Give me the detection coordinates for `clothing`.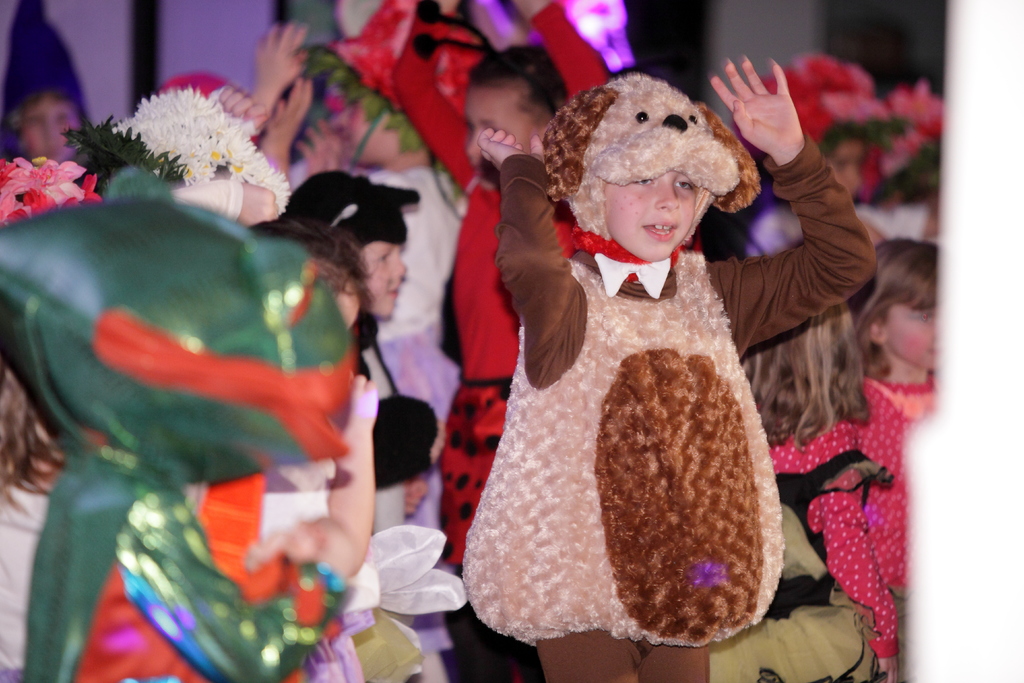
bbox=(763, 407, 902, 663).
